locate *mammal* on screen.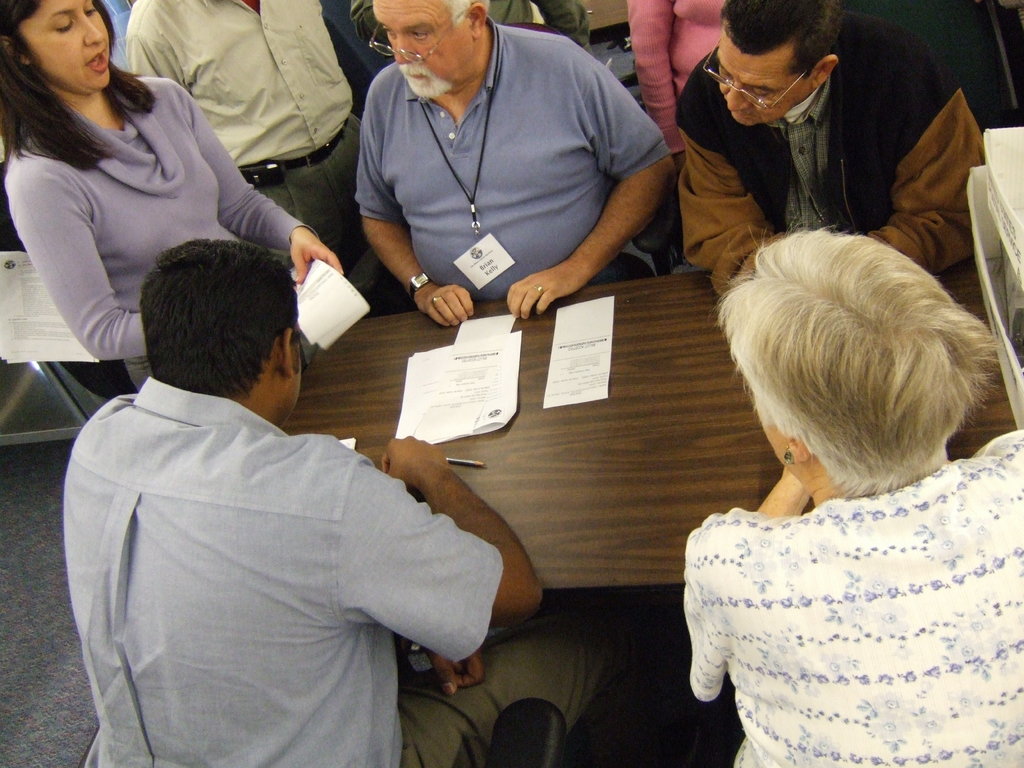
On screen at crop(669, 0, 985, 303).
